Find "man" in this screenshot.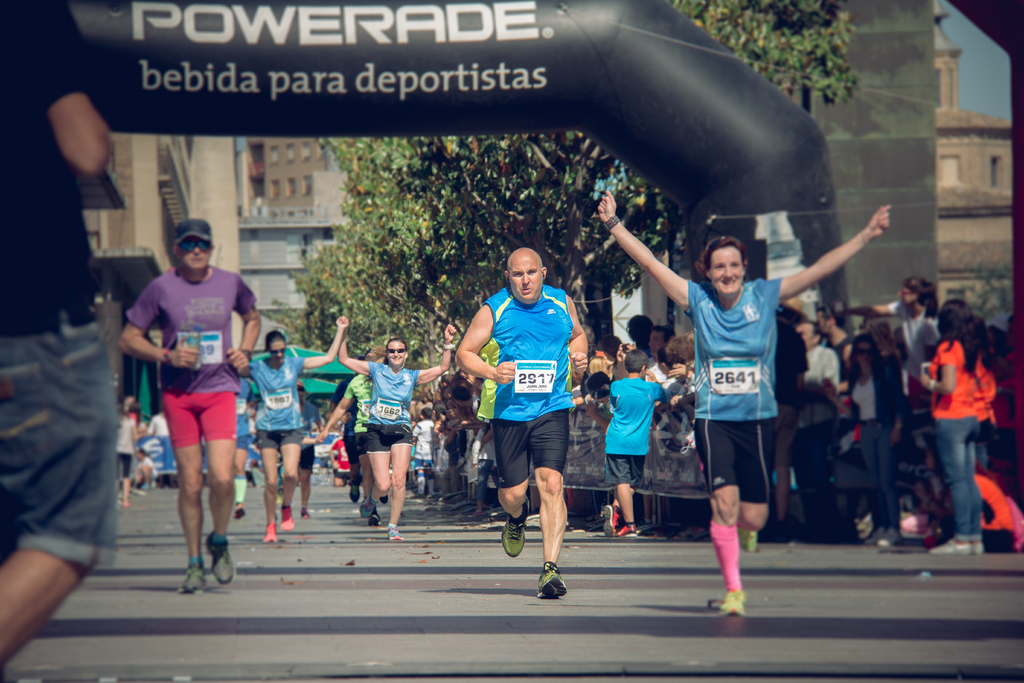
The bounding box for "man" is l=117, t=210, r=257, b=584.
